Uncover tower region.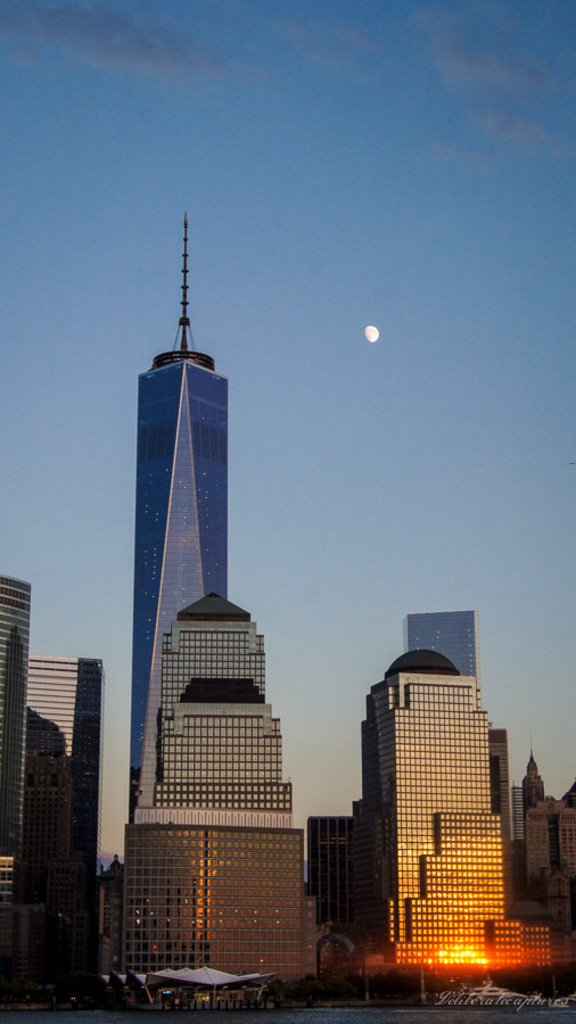
Uncovered: [left=0, top=570, right=30, bottom=1004].
